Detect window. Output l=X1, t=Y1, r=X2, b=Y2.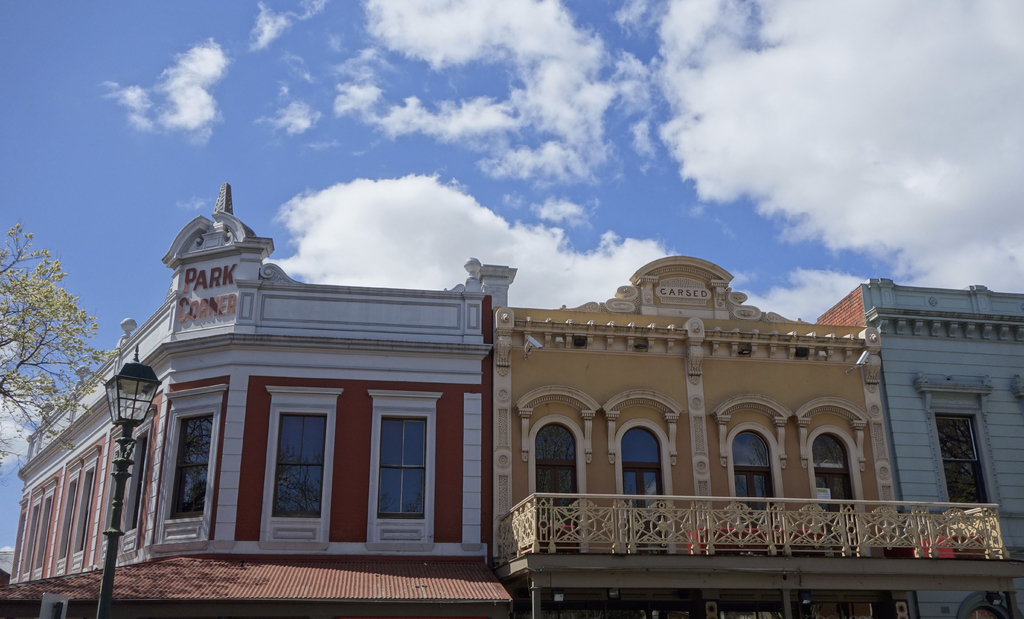
l=74, t=450, r=100, b=571.
